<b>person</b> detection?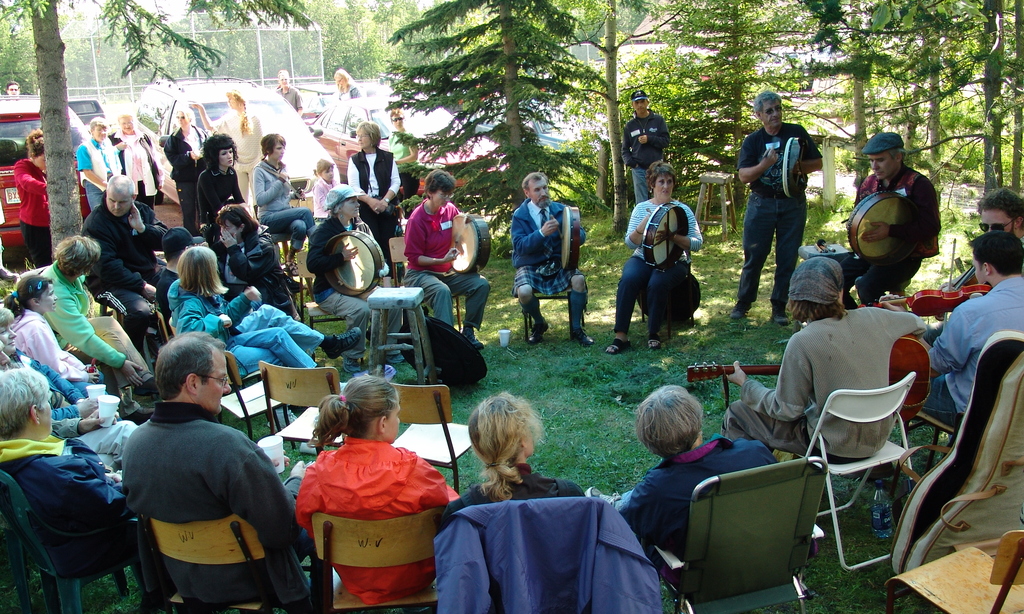
803 129 939 296
